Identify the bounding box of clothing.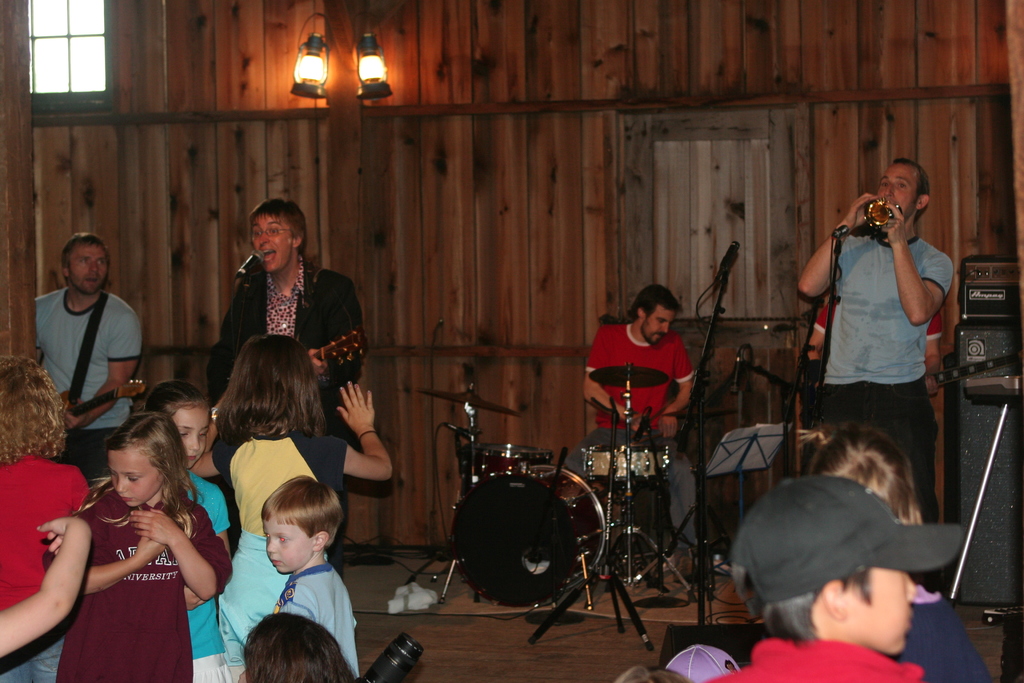
rect(280, 561, 369, 682).
